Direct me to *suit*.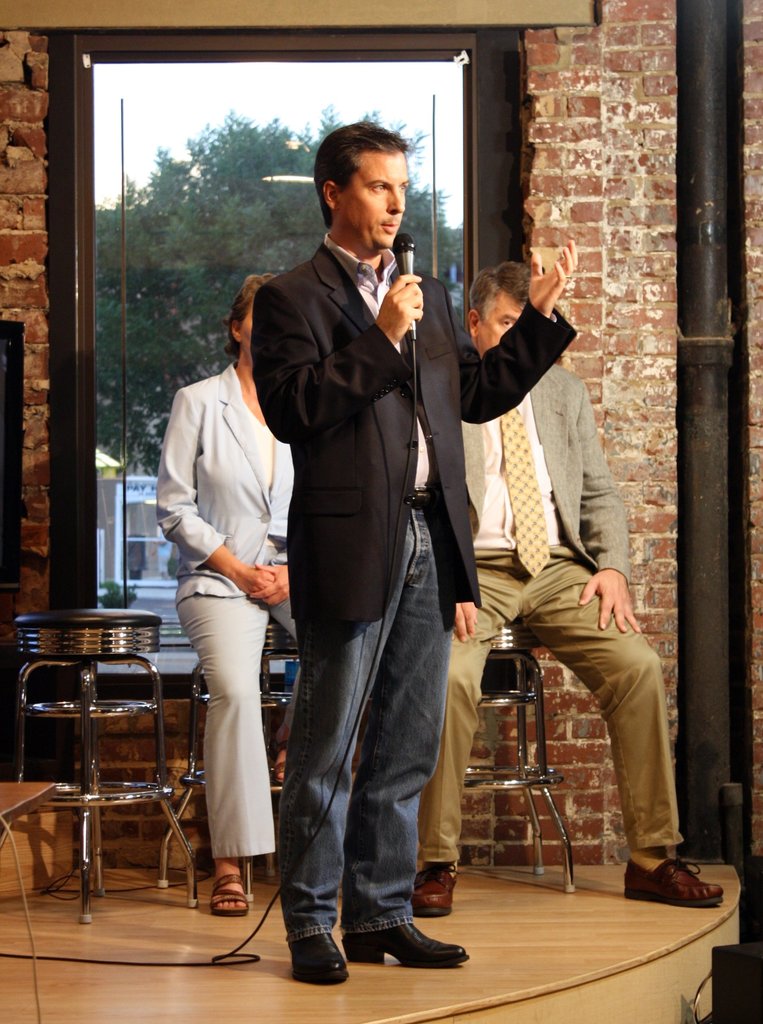
Direction: crop(158, 356, 304, 860).
